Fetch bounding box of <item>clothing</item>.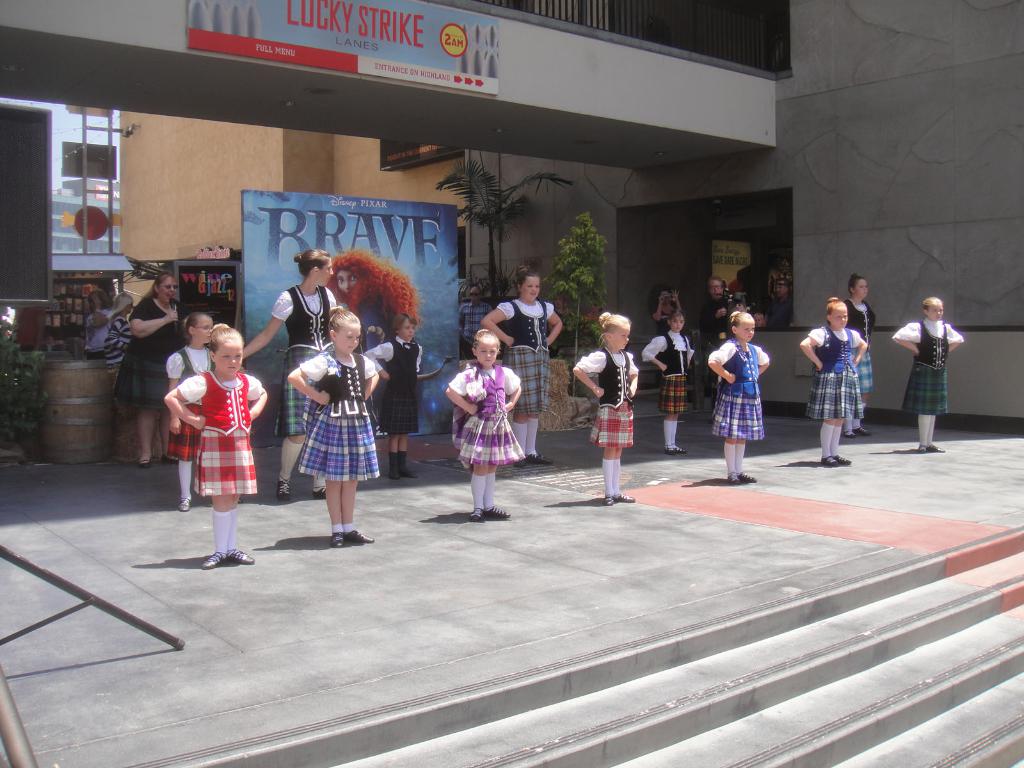
Bbox: Rect(491, 291, 553, 419).
